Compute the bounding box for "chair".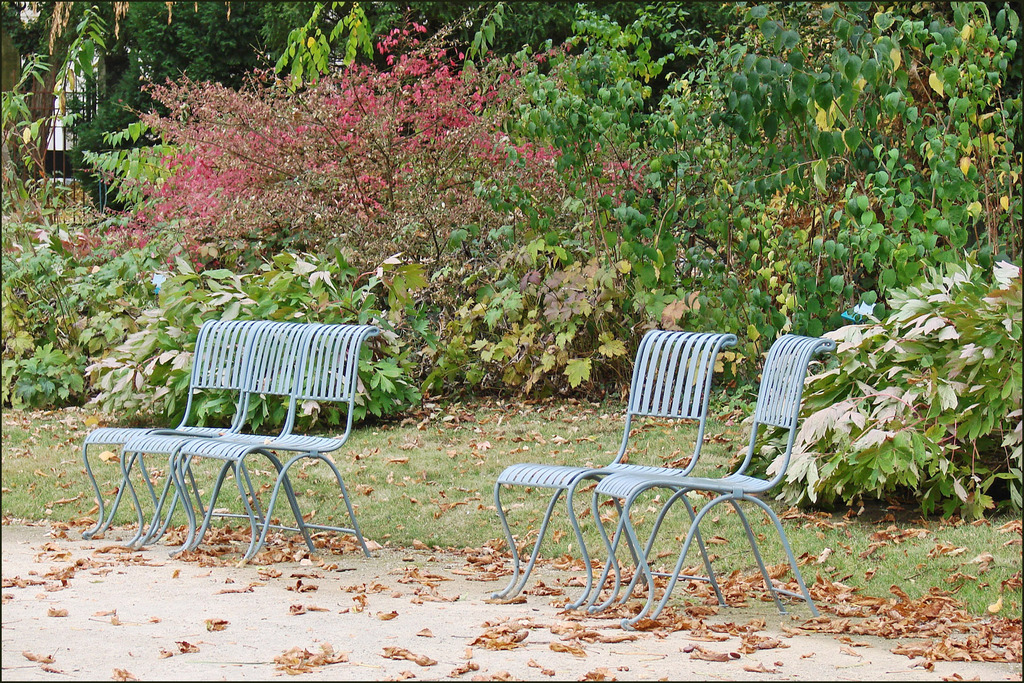
588, 338, 837, 618.
